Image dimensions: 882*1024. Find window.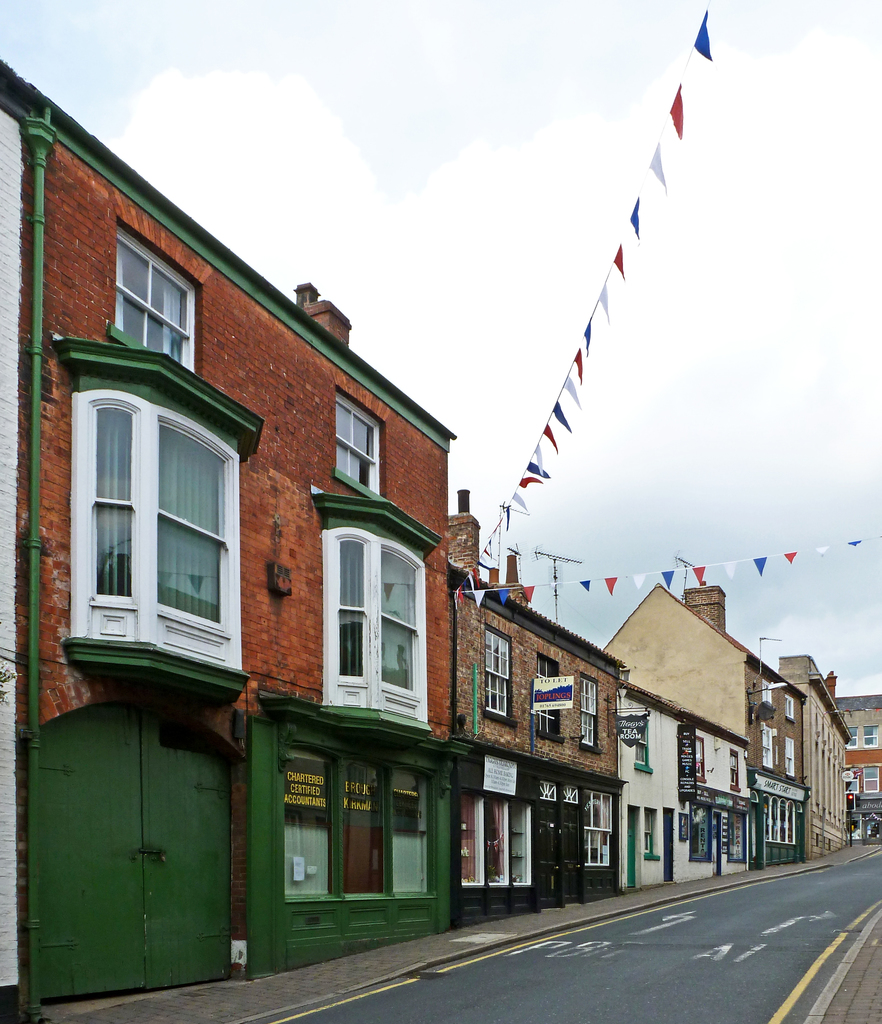
<region>840, 725, 859, 748</region>.
